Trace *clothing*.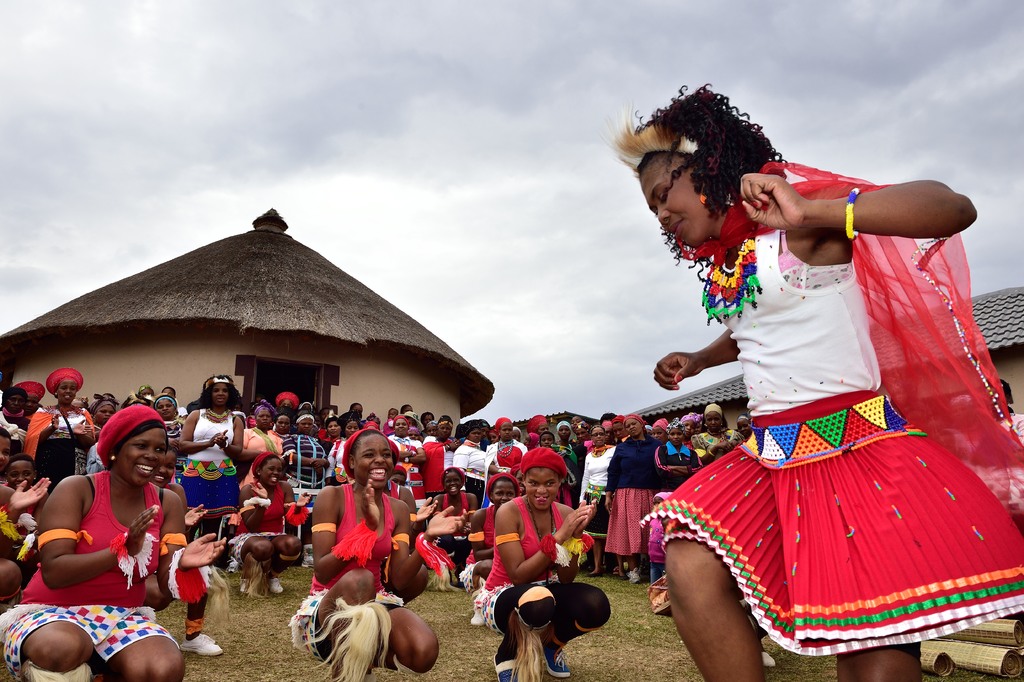
Traced to box=[480, 440, 527, 508].
